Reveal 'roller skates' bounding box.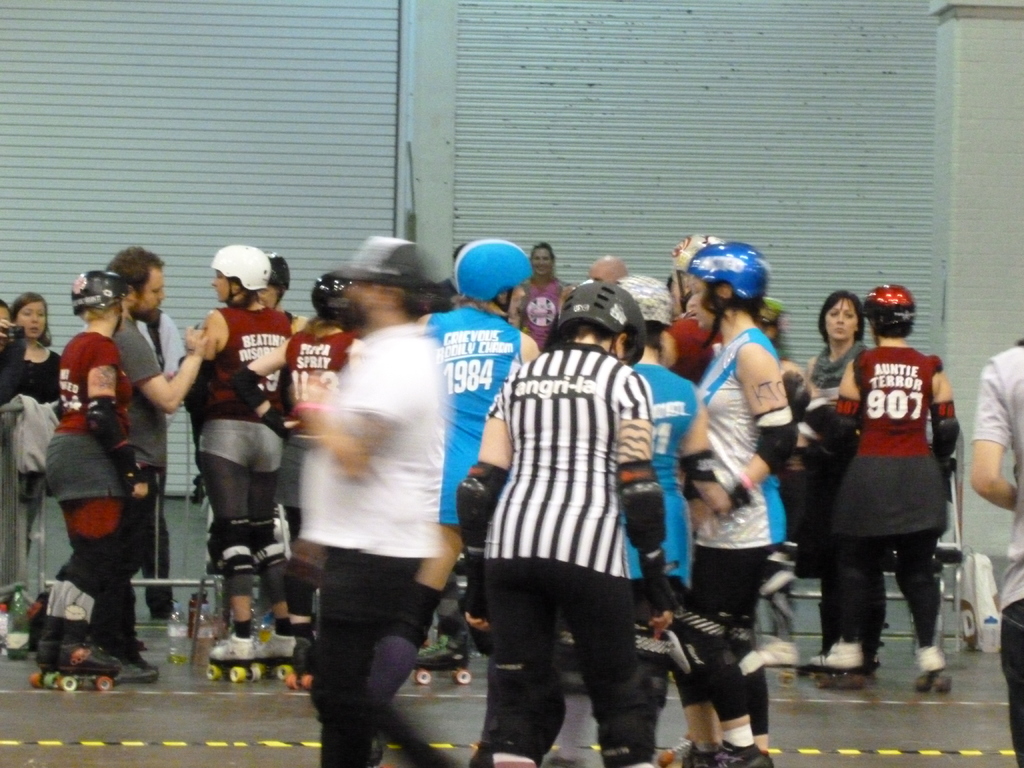
Revealed: <bbox>412, 633, 472, 685</bbox>.
